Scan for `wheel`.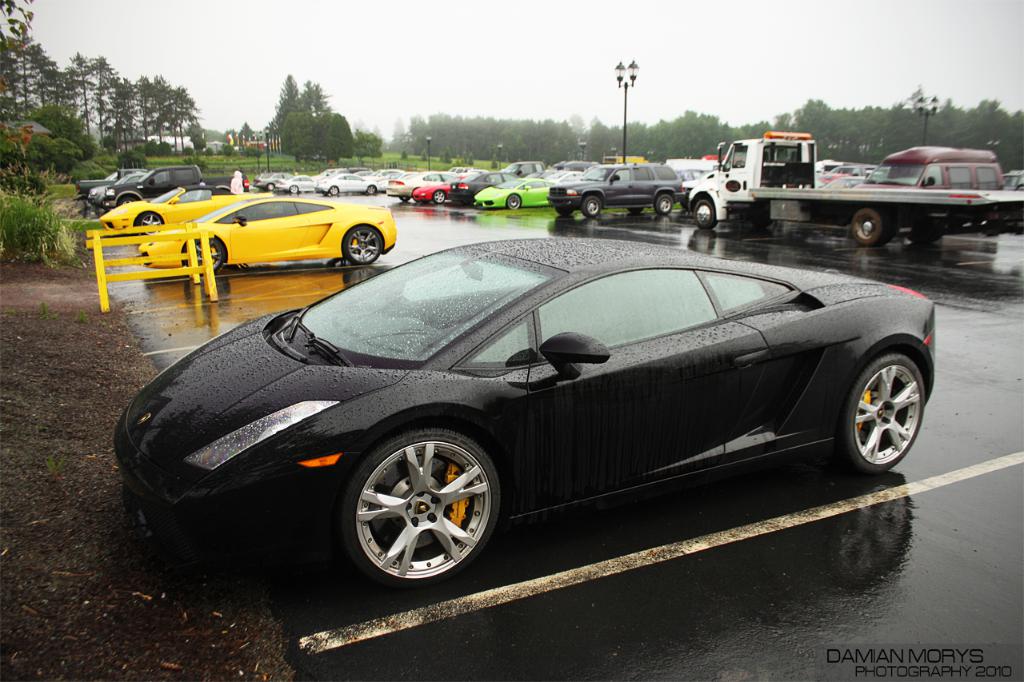
Scan result: 580, 194, 602, 219.
